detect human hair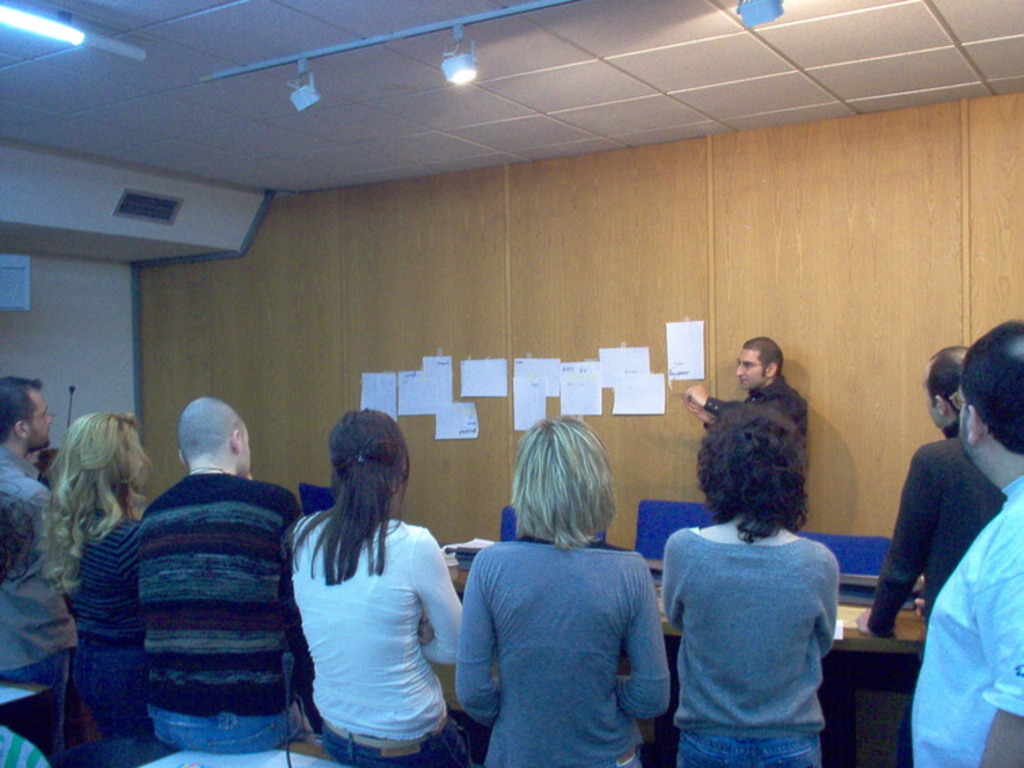
bbox=(696, 398, 807, 543)
